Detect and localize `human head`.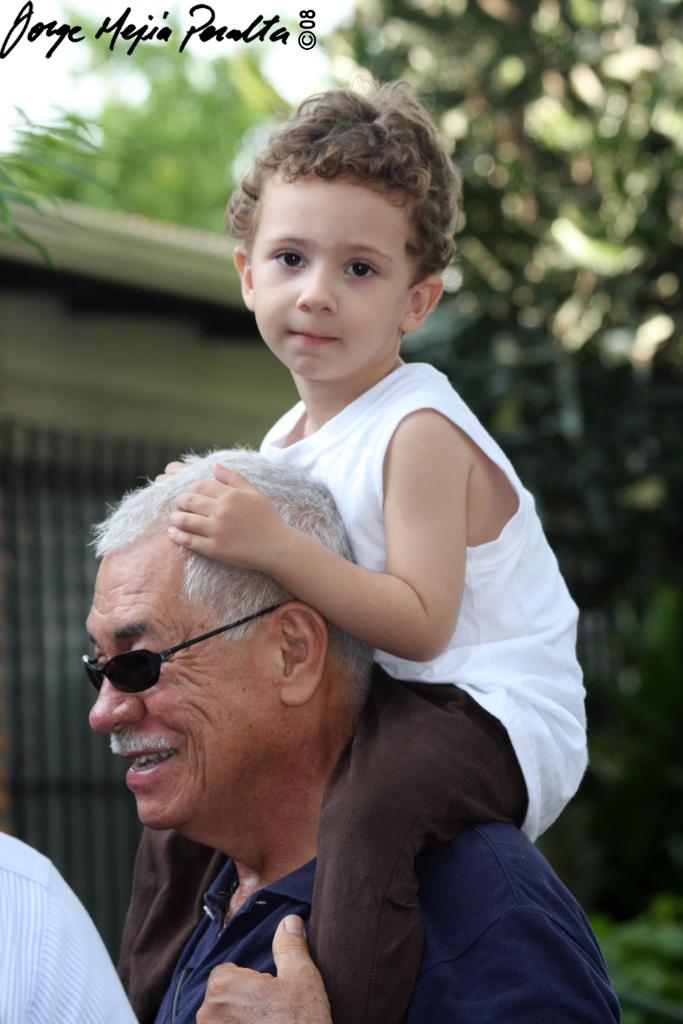
Localized at crop(221, 76, 456, 388).
